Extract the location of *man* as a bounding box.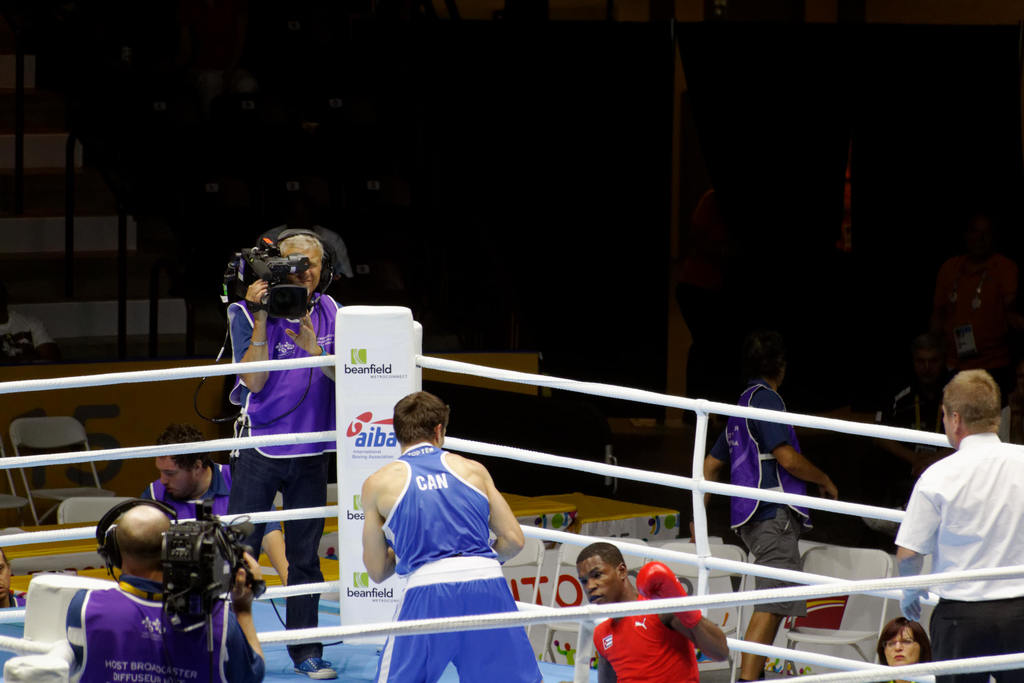
[x1=65, y1=495, x2=266, y2=682].
